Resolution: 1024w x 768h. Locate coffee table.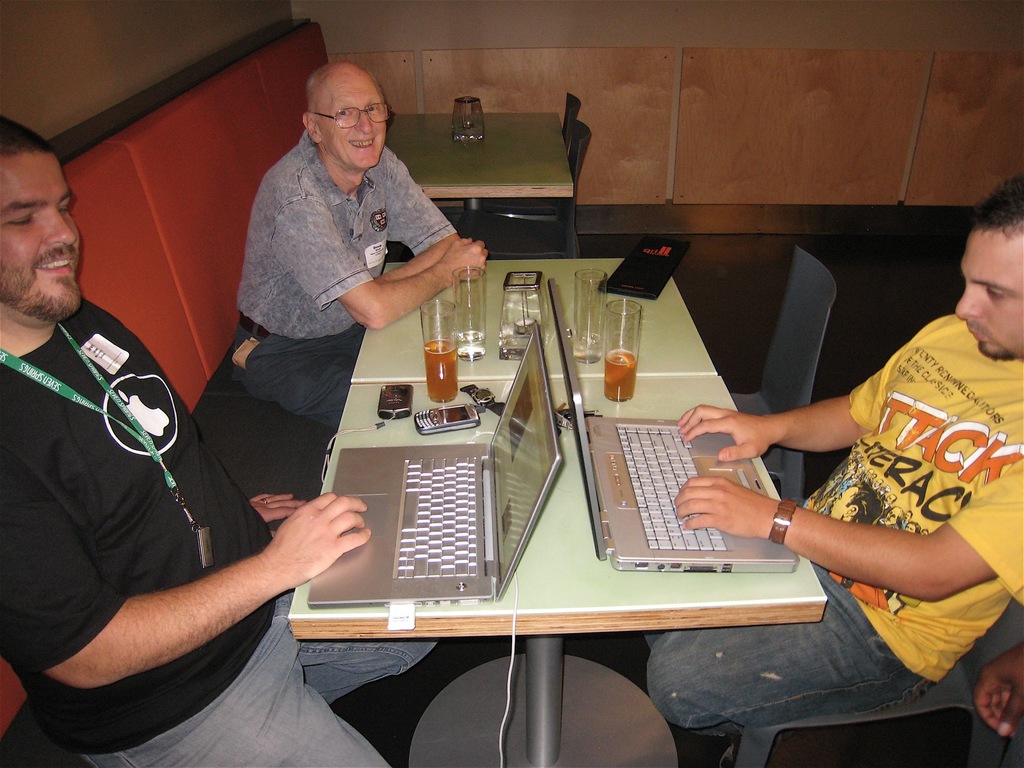
[291,248,829,767].
